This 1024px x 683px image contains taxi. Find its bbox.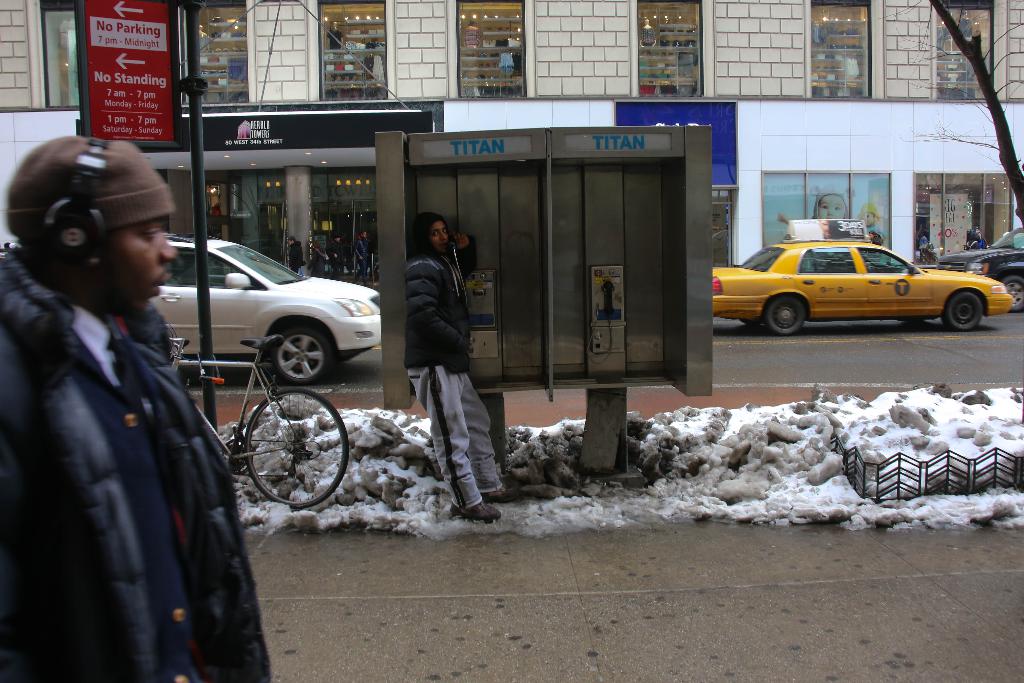
[x1=713, y1=218, x2=1016, y2=334].
